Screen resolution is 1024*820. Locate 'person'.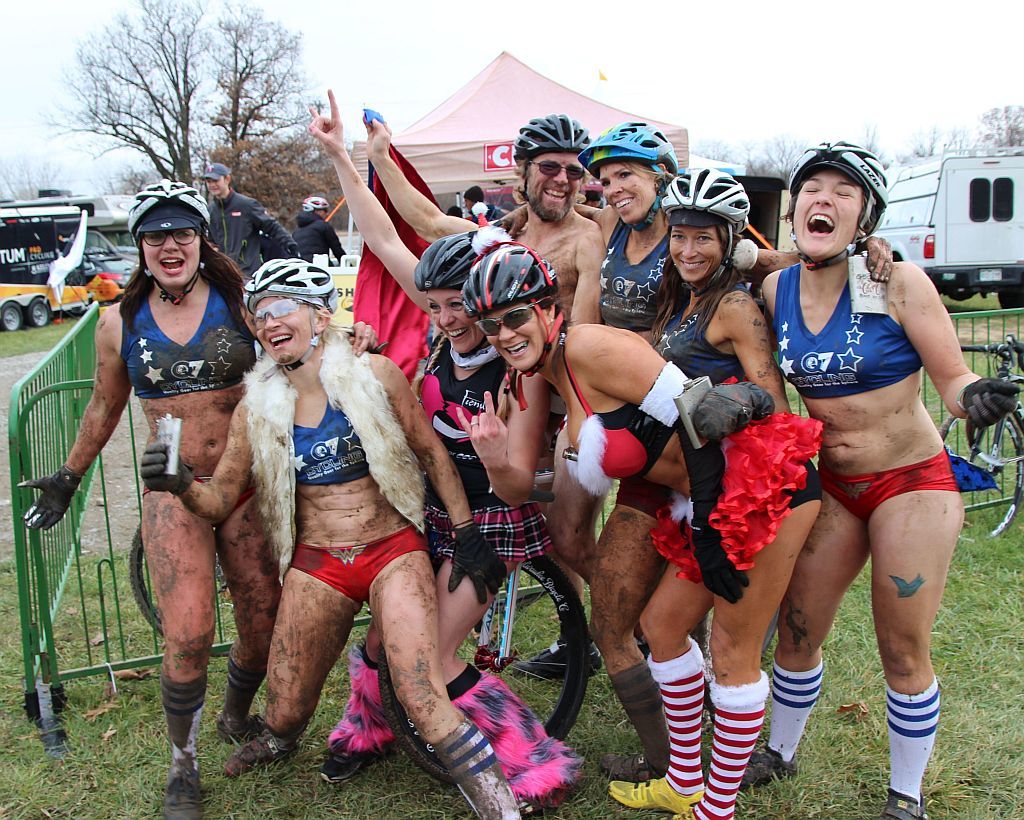
16 176 373 815.
